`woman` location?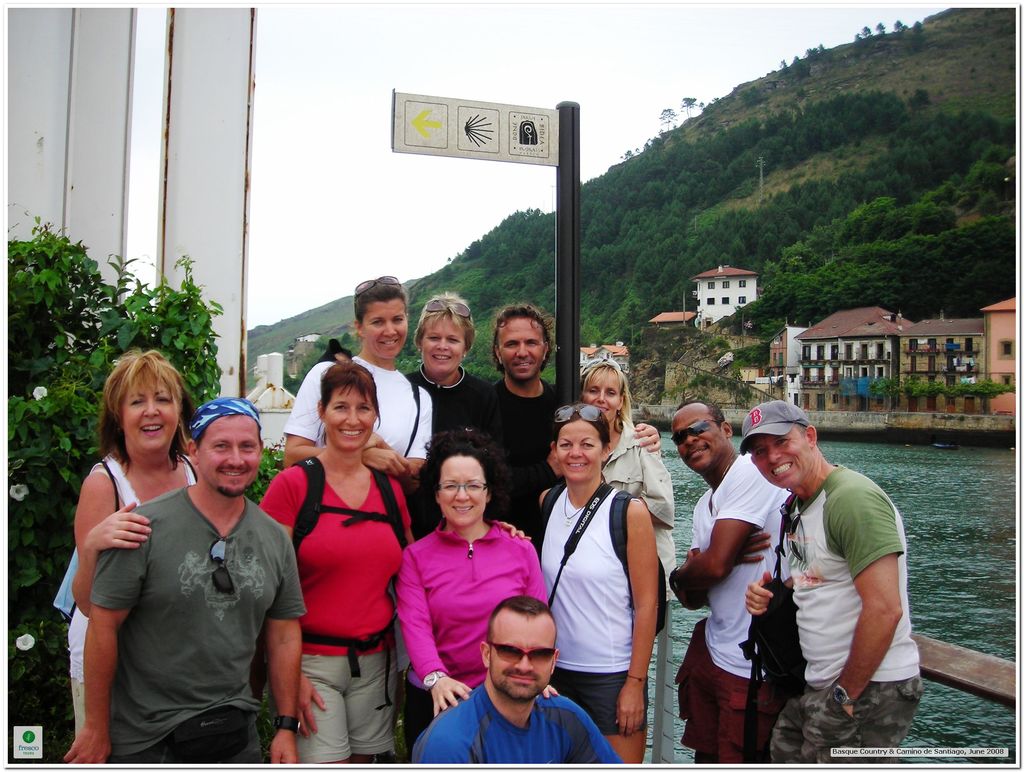
280/264/431/462
